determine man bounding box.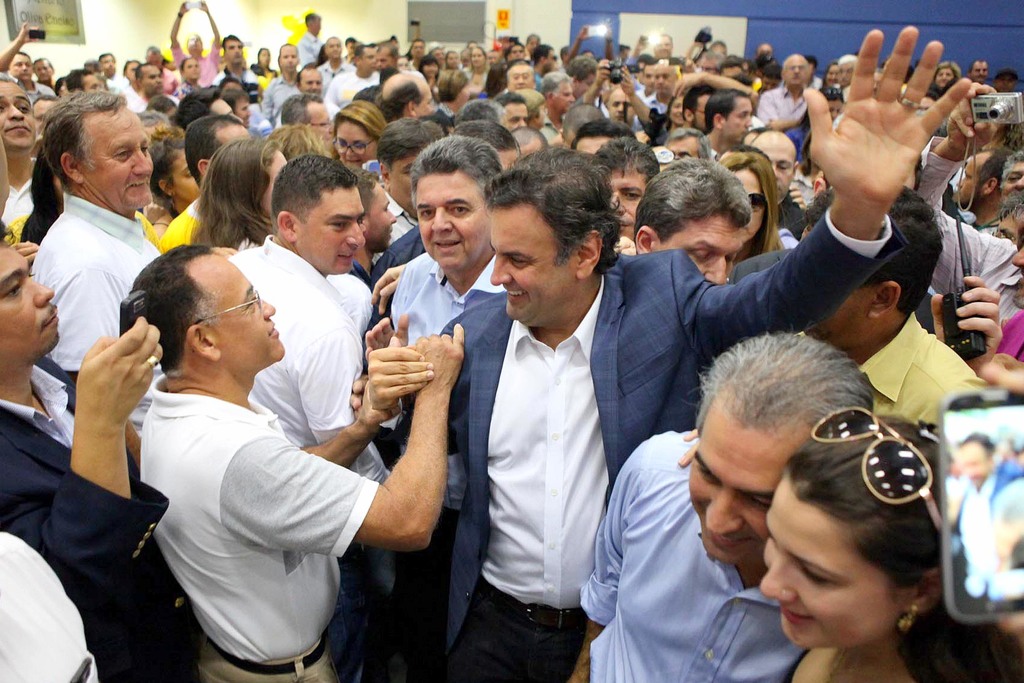
Determined: crop(541, 70, 573, 147).
